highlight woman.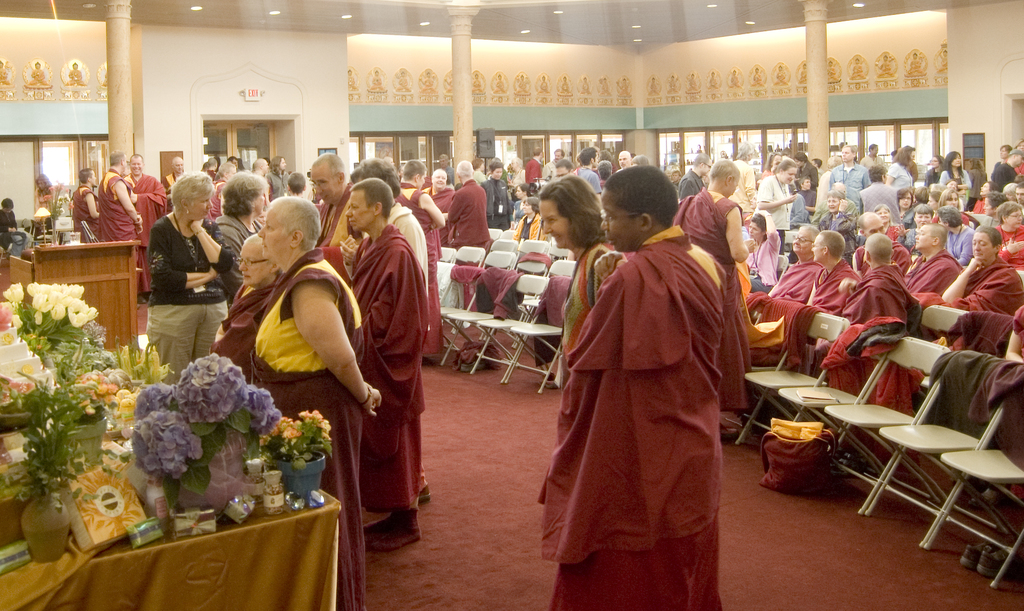
Highlighted region: x1=33 y1=175 x2=59 y2=212.
